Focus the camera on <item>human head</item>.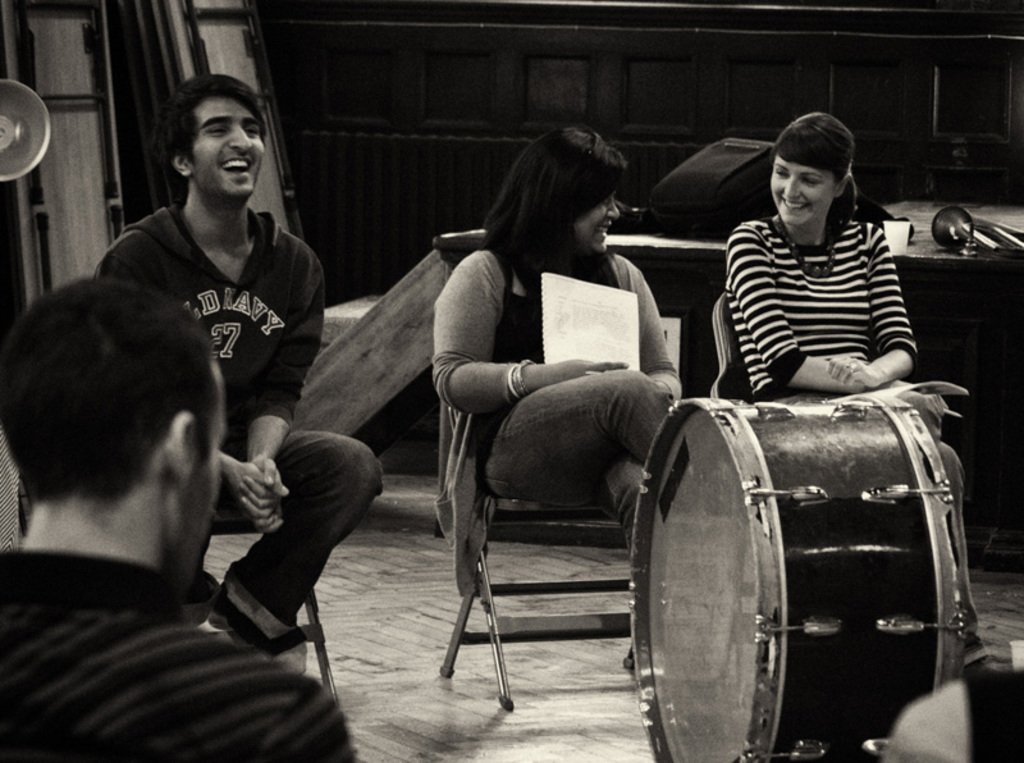
Focus region: [x1=0, y1=277, x2=234, y2=595].
